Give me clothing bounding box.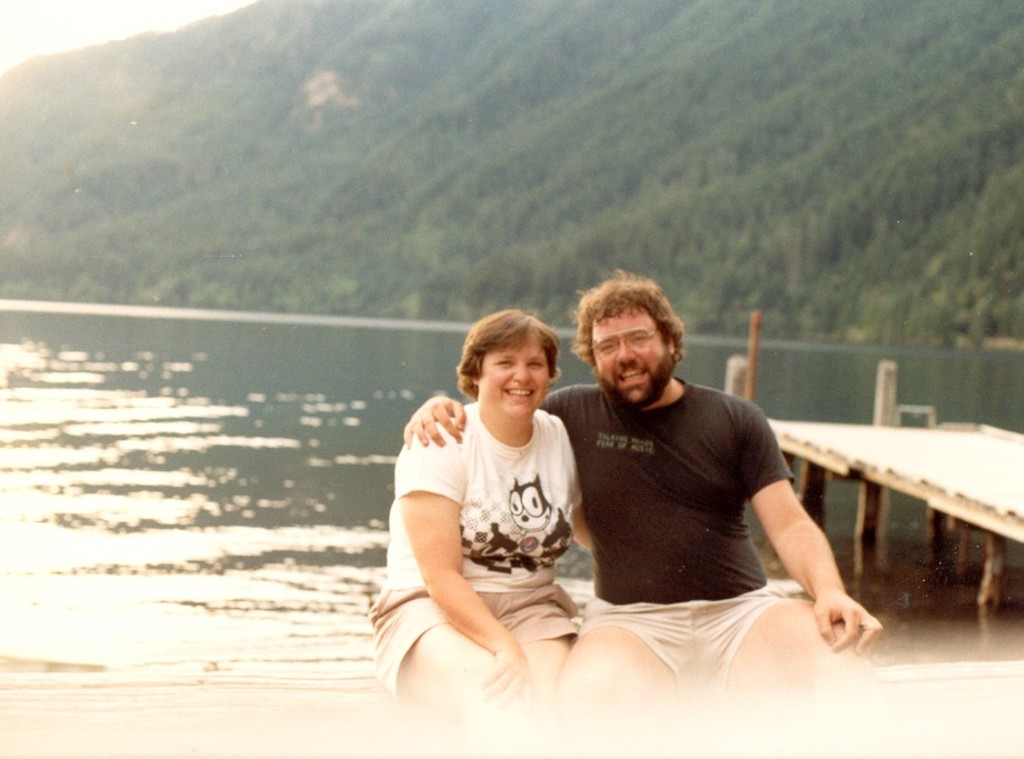
x1=372 y1=400 x2=579 y2=689.
